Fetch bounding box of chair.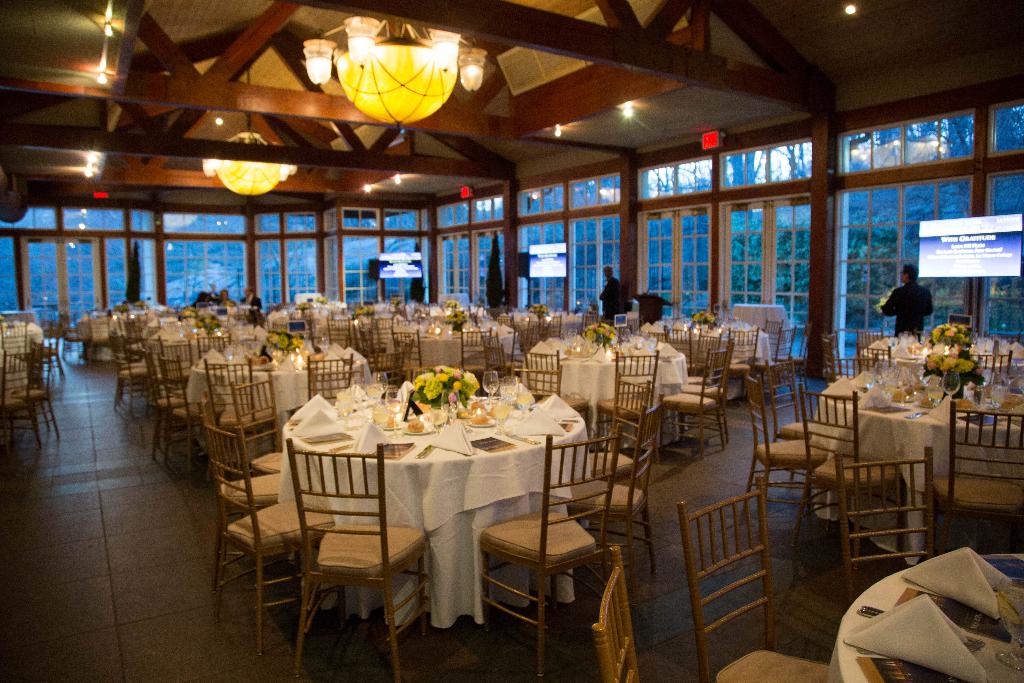
Bbox: box(515, 365, 564, 400).
